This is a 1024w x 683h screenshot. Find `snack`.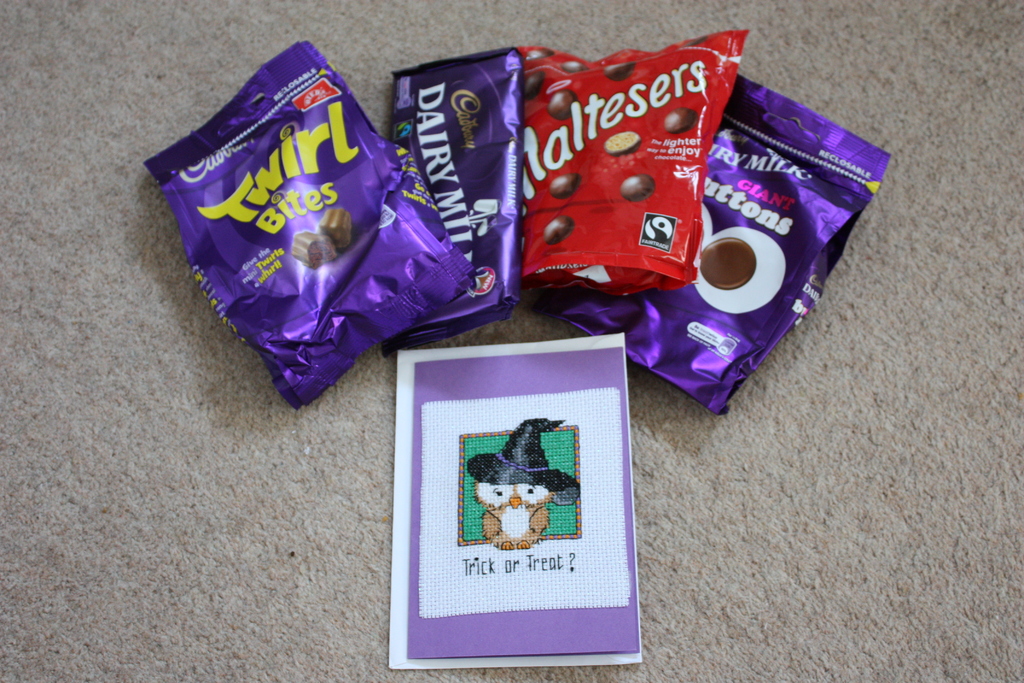
Bounding box: <box>384,42,526,372</box>.
